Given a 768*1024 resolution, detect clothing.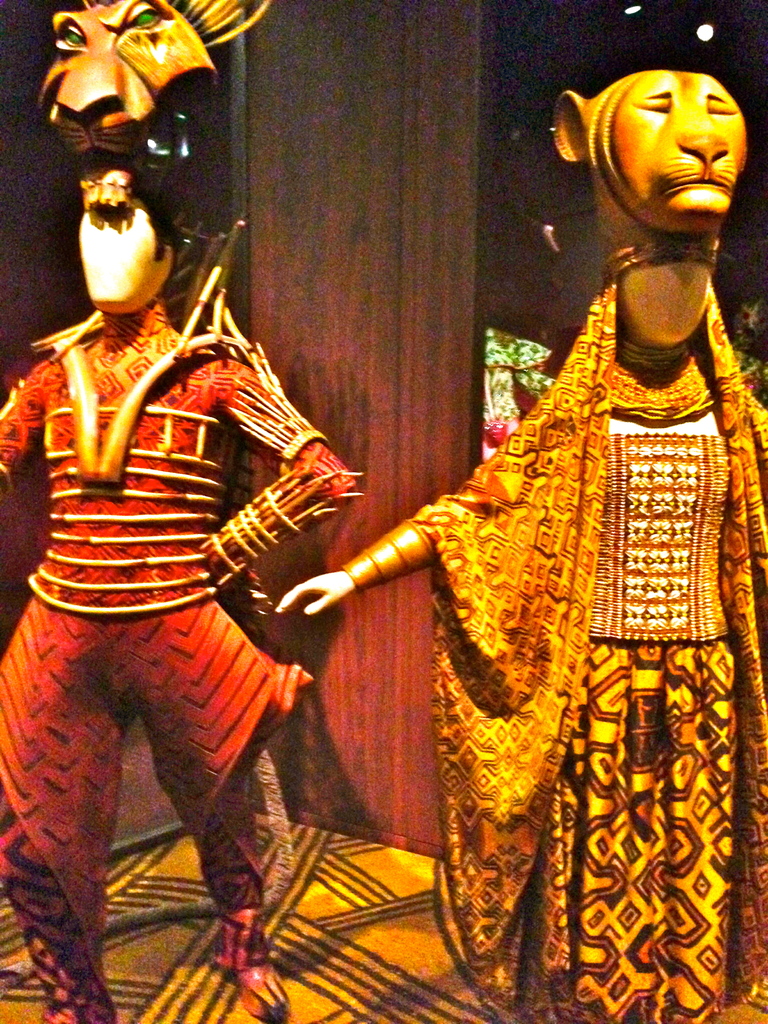
(22,195,337,956).
